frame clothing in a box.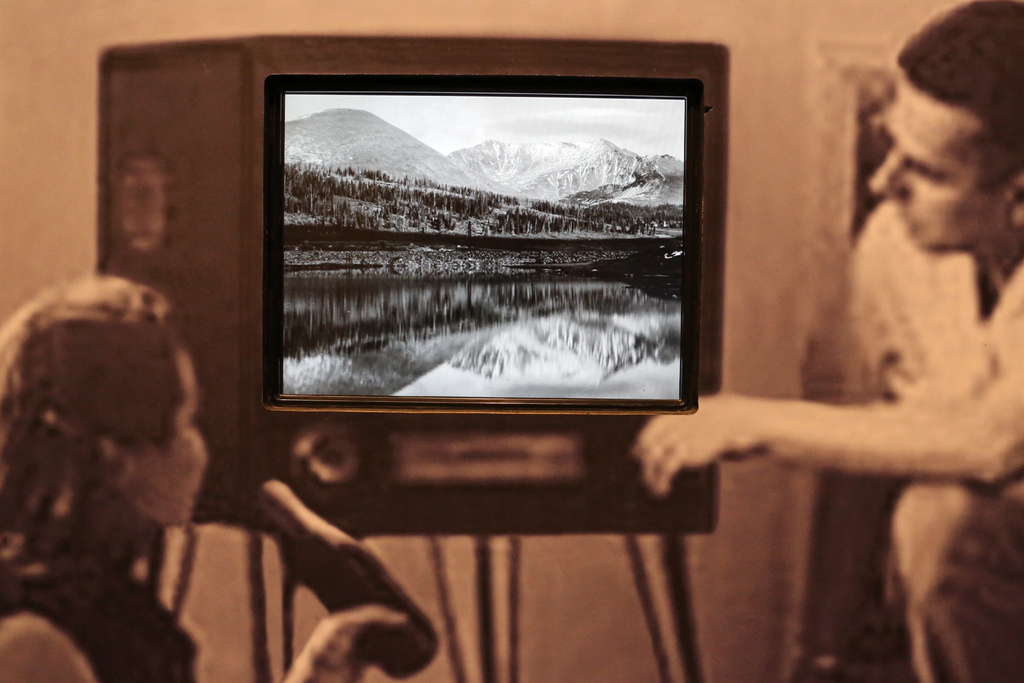
pyautogui.locateOnScreen(1, 520, 198, 682).
